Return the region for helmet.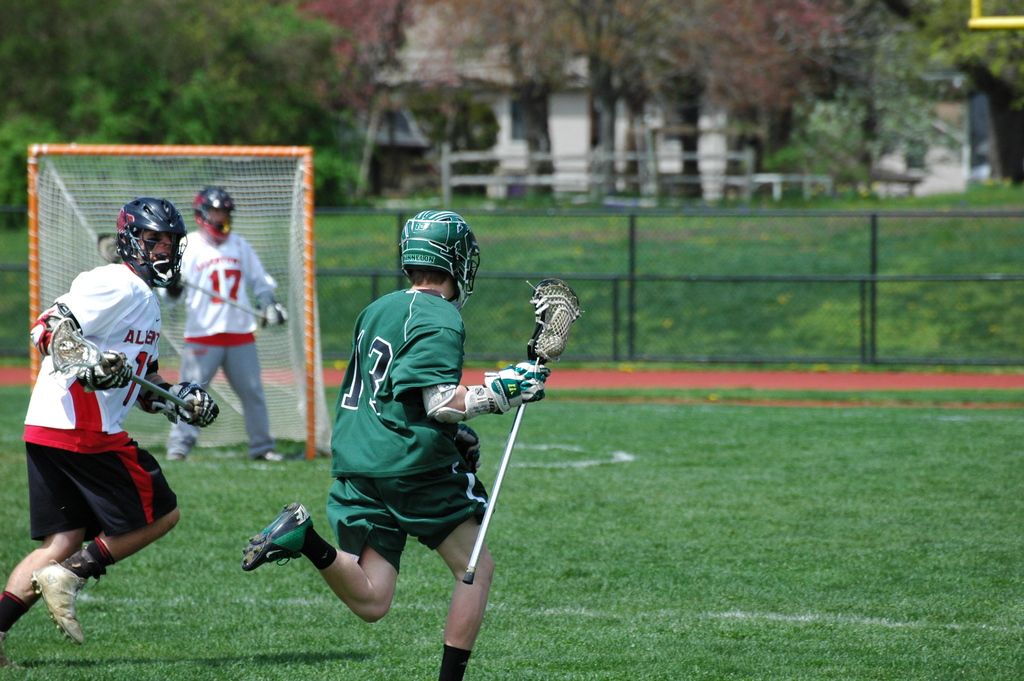
<bbox>192, 181, 237, 245</bbox>.
